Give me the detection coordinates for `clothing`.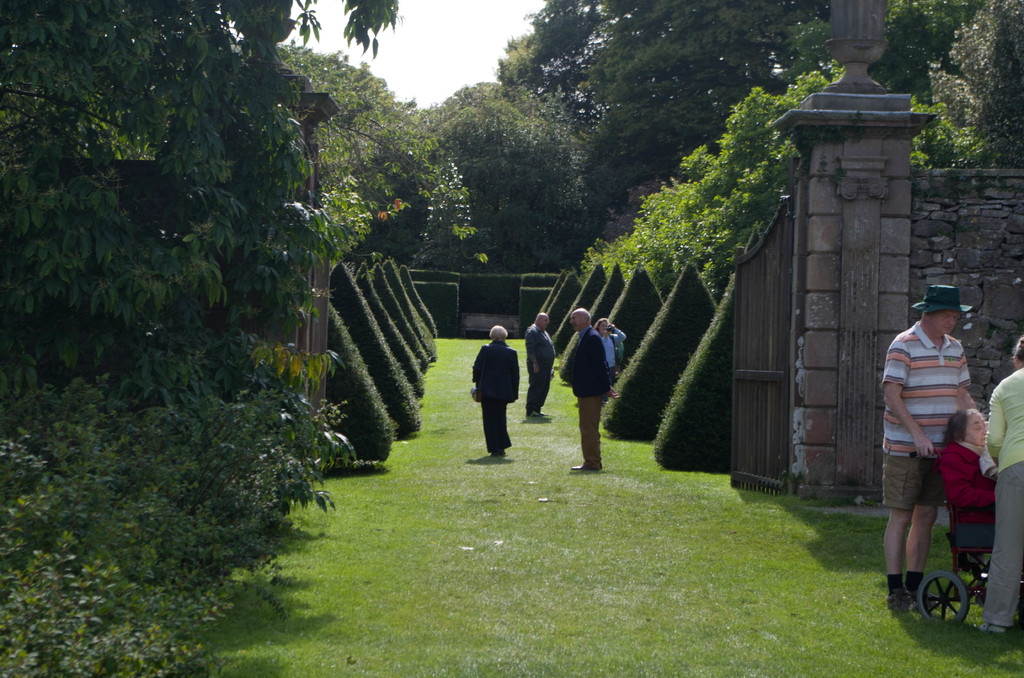
box(982, 364, 1023, 622).
